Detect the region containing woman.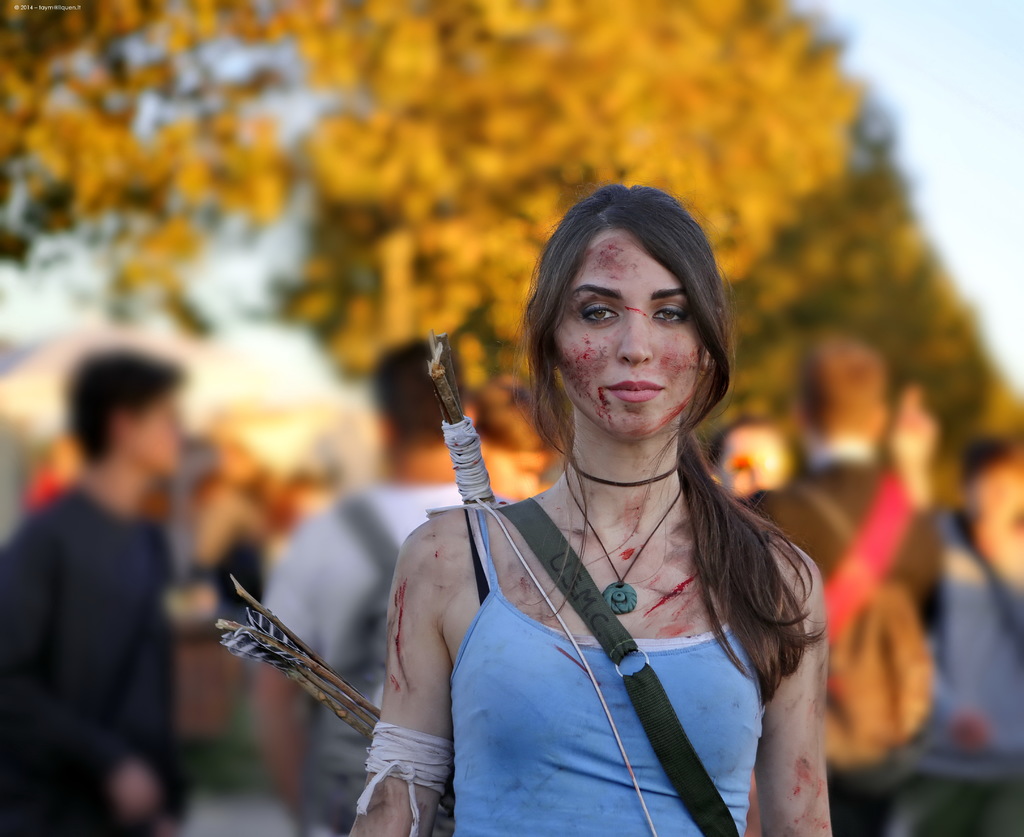
[left=369, top=171, right=841, bottom=826].
